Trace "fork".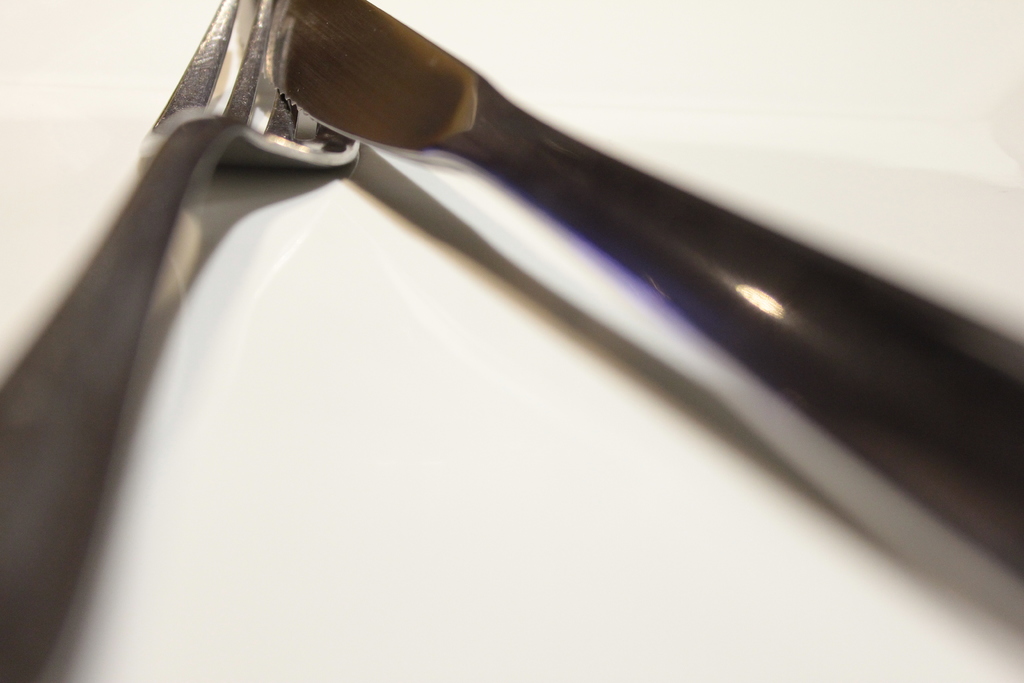
Traced to 0/0/366/682.
